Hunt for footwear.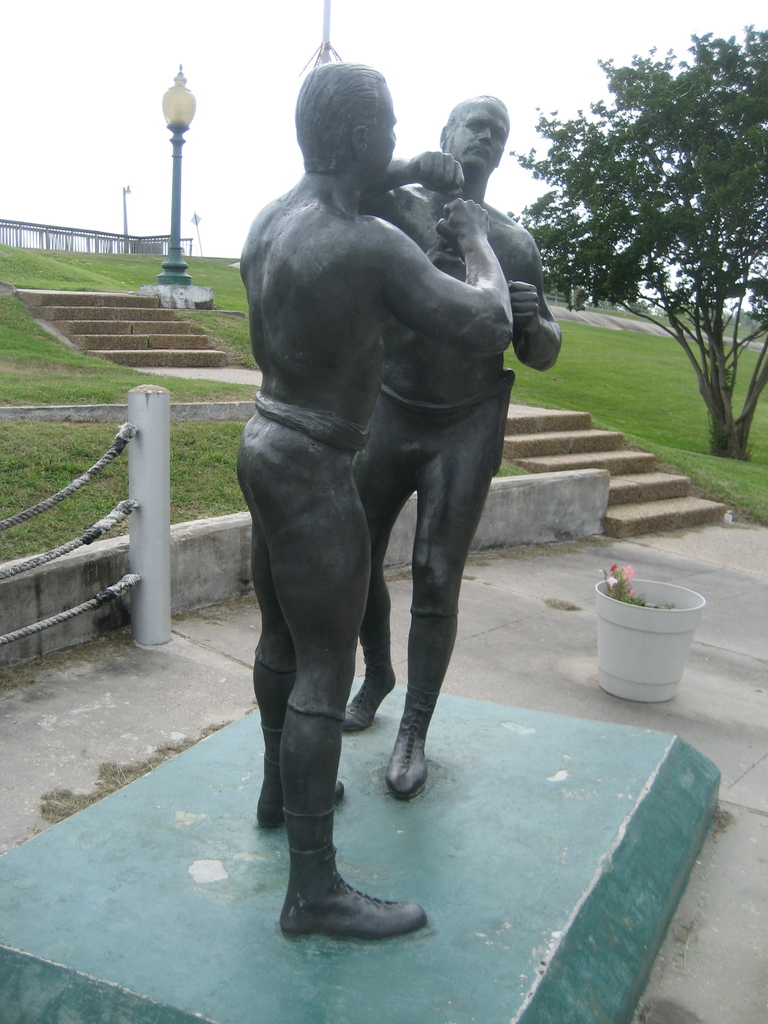
Hunted down at pyautogui.locateOnScreen(255, 714, 351, 826).
